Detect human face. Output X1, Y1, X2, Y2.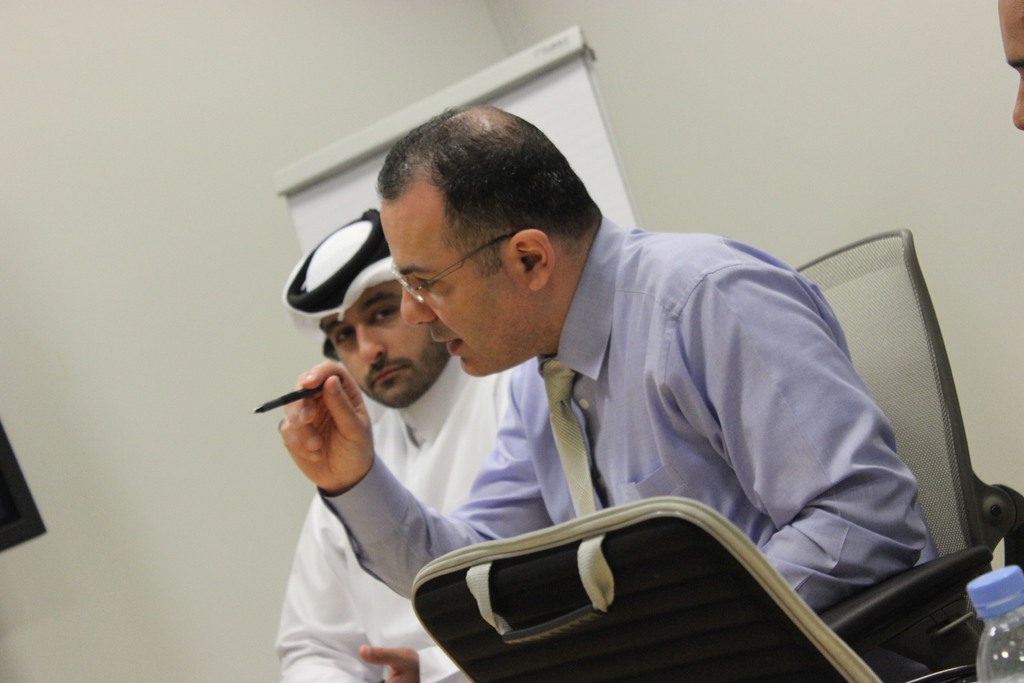
321, 286, 445, 410.
